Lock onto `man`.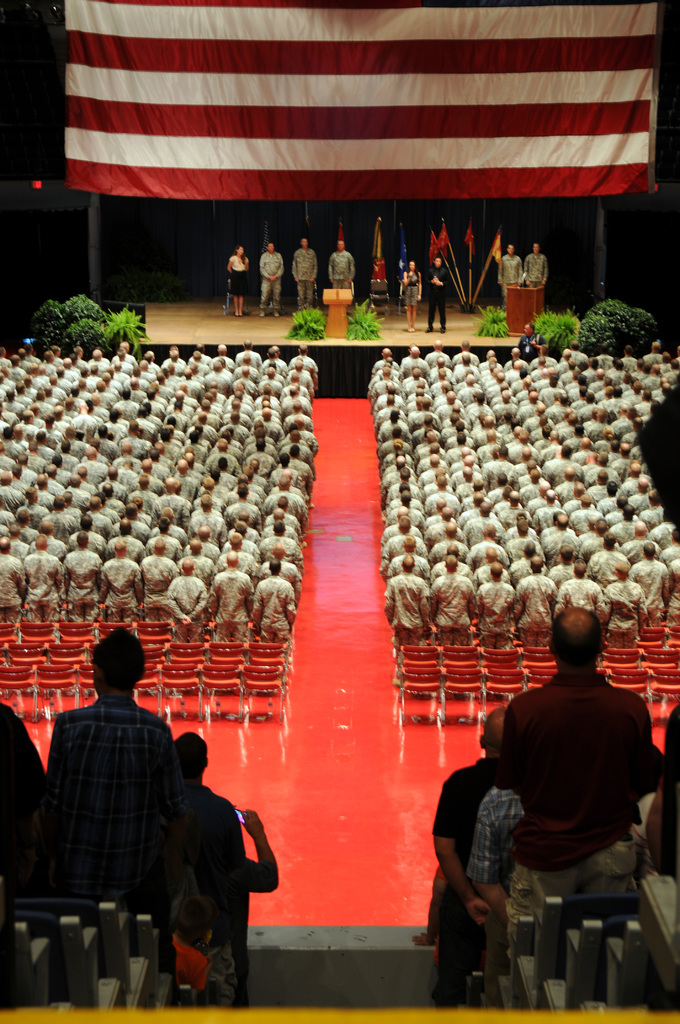
Locked: {"x1": 495, "y1": 240, "x2": 524, "y2": 306}.
